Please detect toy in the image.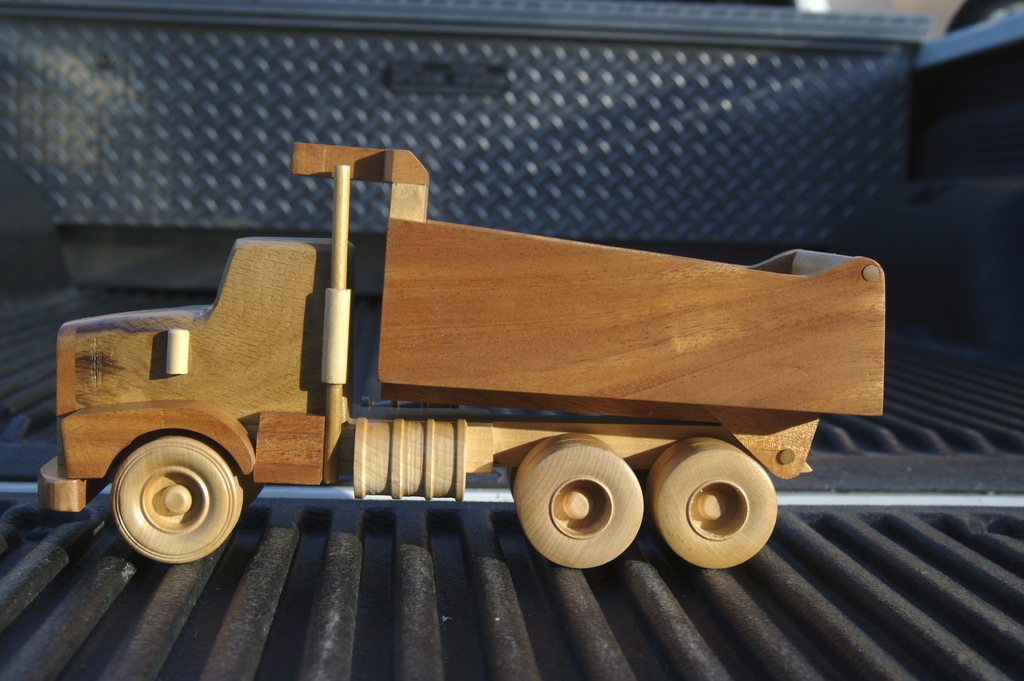
<region>36, 149, 894, 568</region>.
